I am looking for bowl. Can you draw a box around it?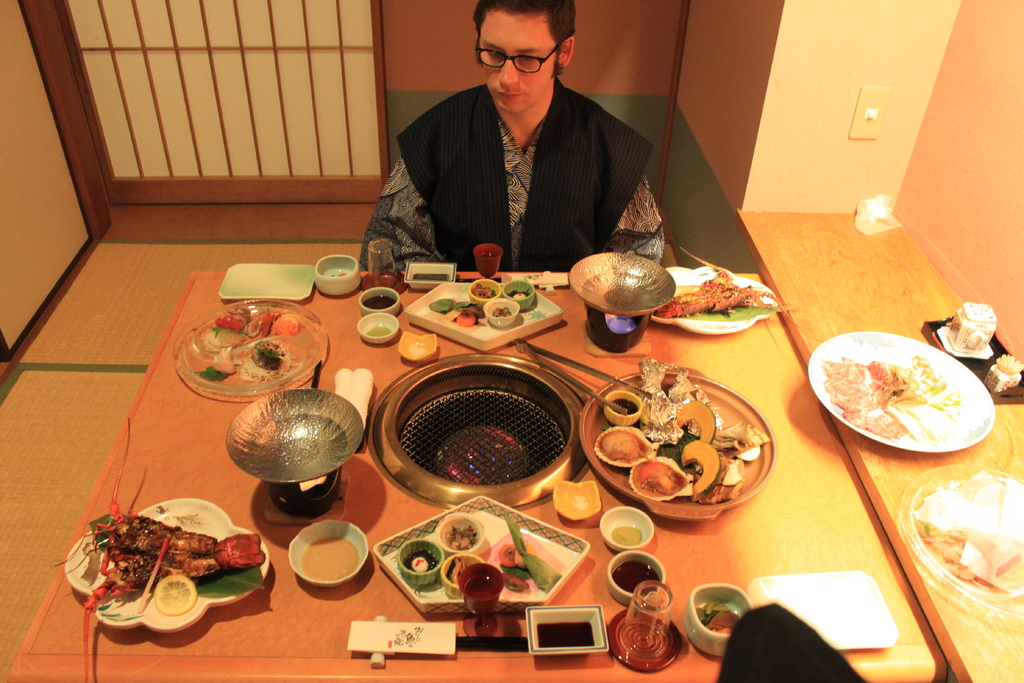
Sure, the bounding box is locate(401, 541, 444, 585).
